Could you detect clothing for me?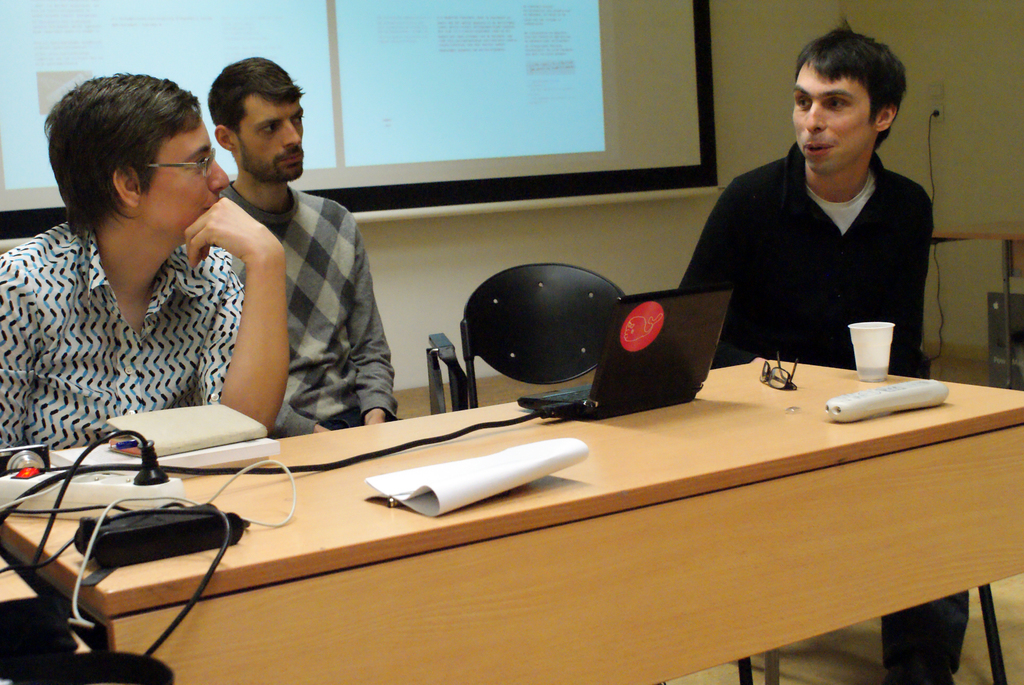
Detection result: 221/178/406/442.
